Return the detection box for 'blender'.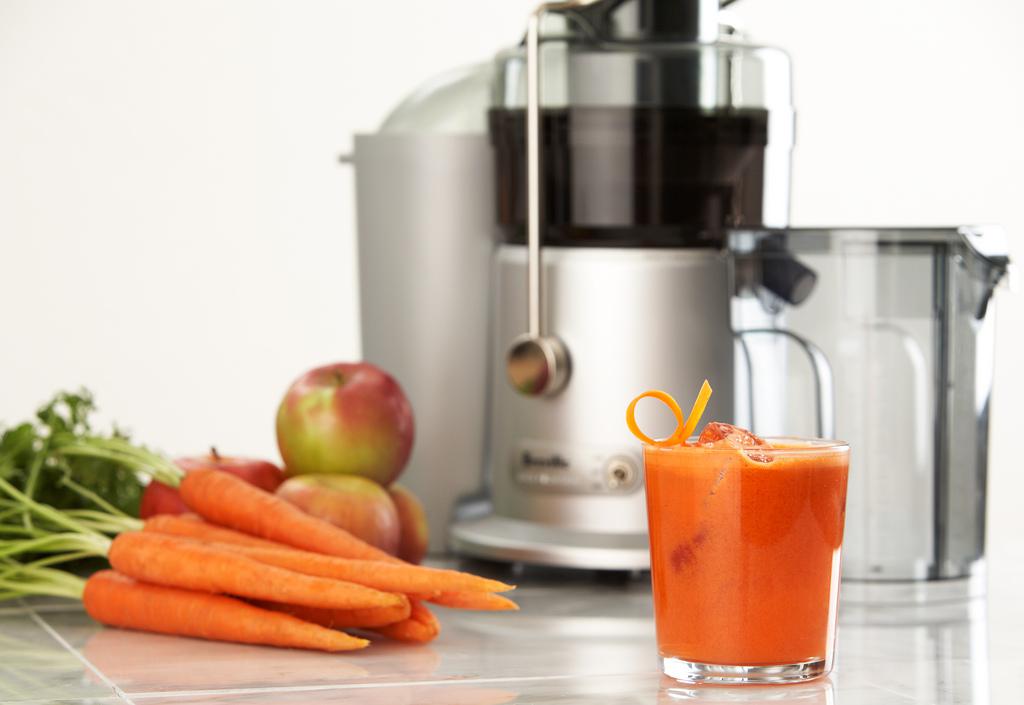
447,0,837,585.
